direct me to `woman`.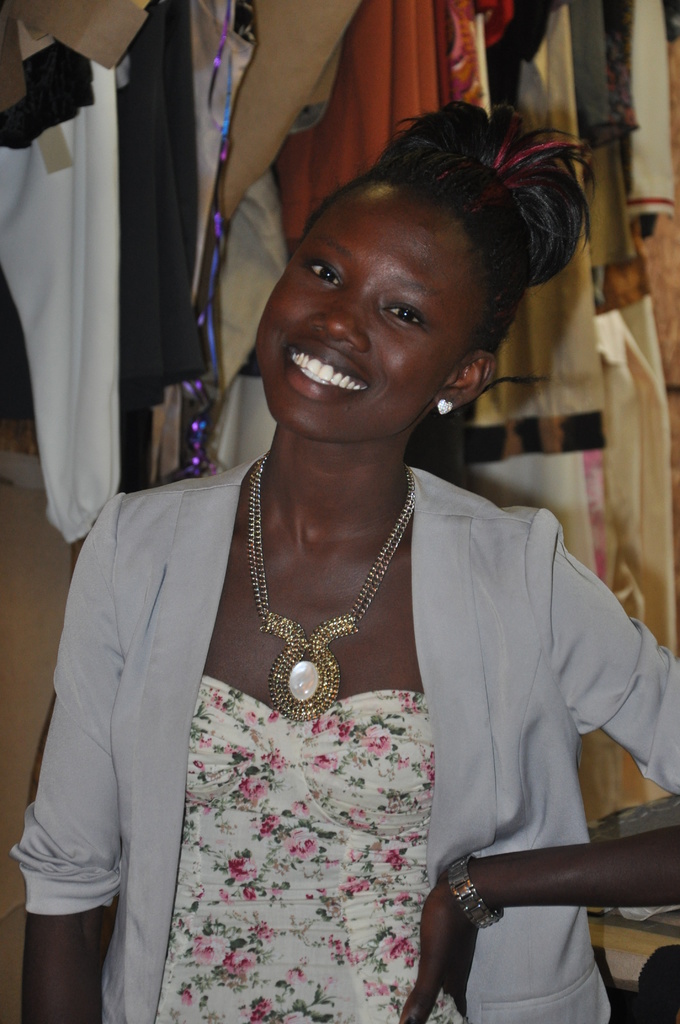
Direction: (x1=52, y1=106, x2=651, y2=998).
